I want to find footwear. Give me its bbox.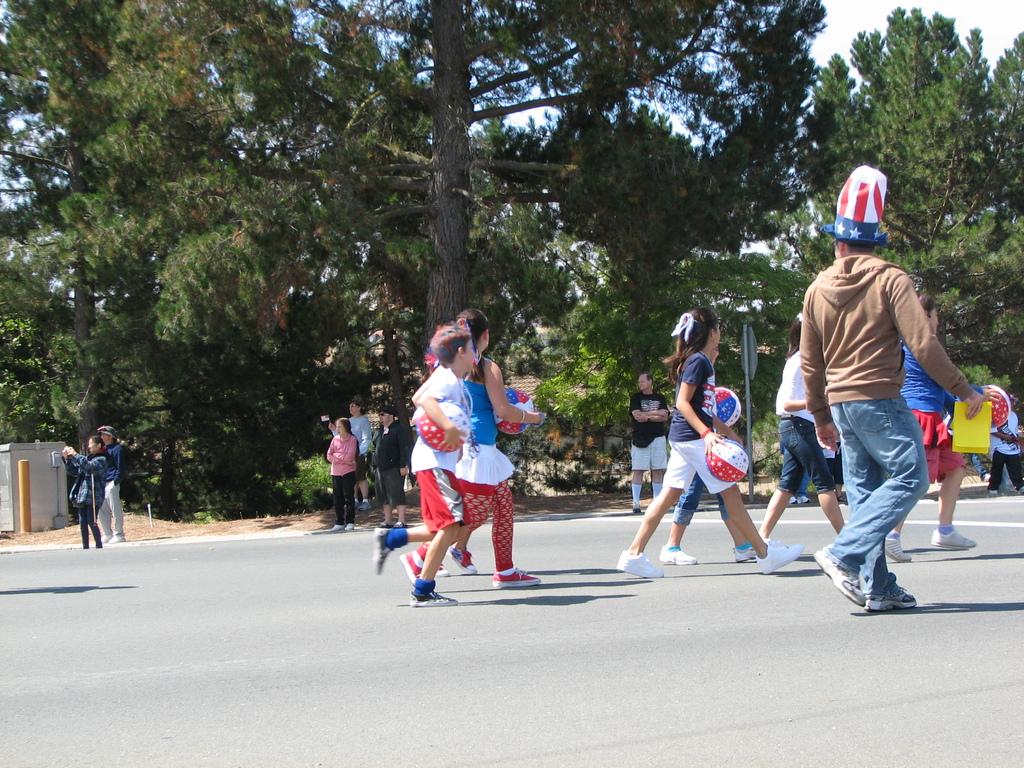
x1=883 y1=535 x2=911 y2=564.
